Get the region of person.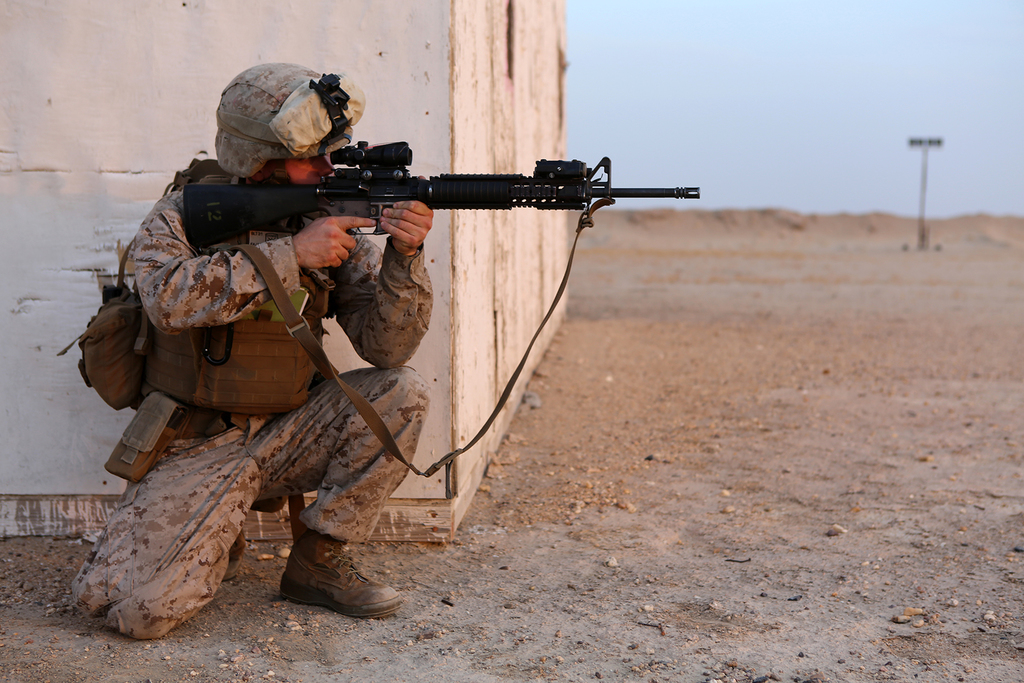
pyautogui.locateOnScreen(67, 57, 436, 638).
